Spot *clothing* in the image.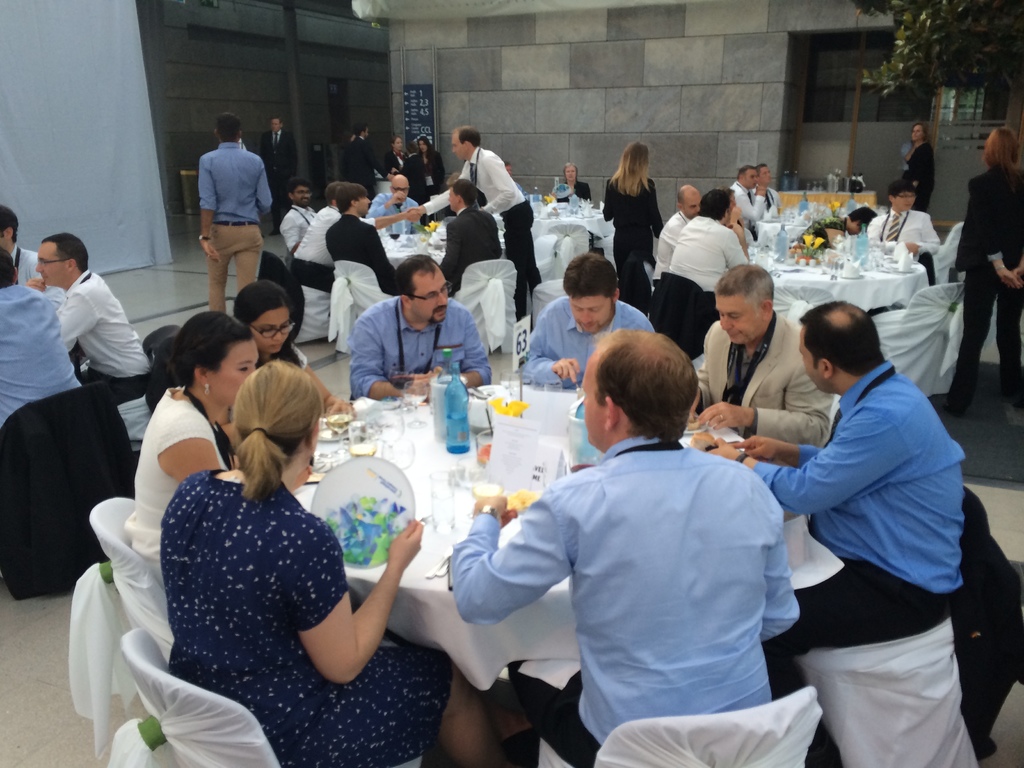
*clothing* found at pyautogui.locateOnScreen(133, 394, 252, 592).
